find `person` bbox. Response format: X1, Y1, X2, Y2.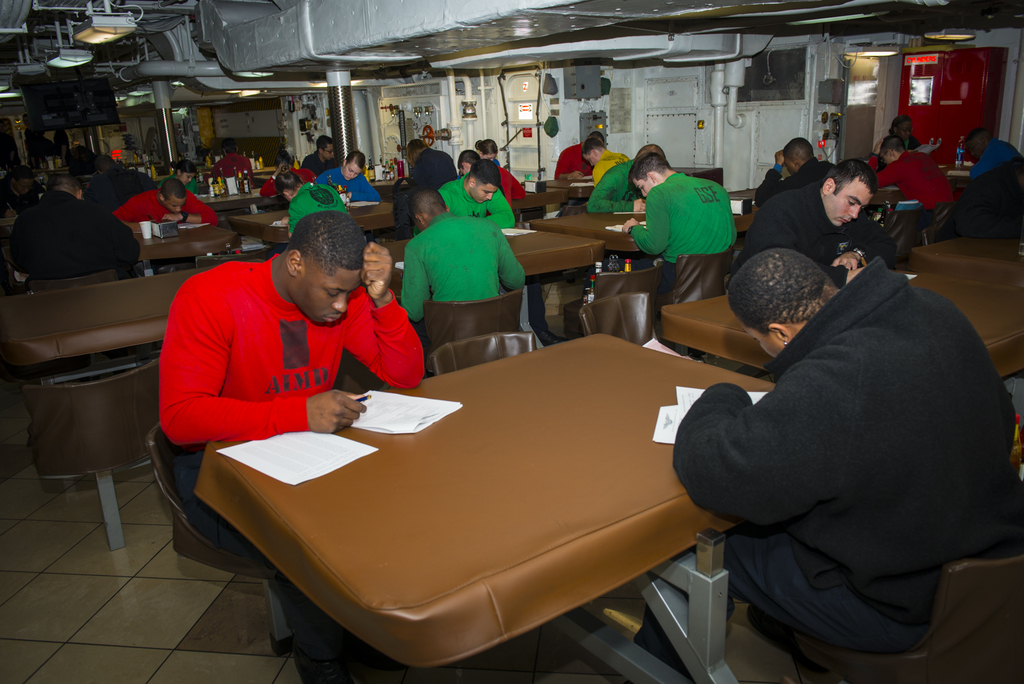
156, 208, 427, 463.
